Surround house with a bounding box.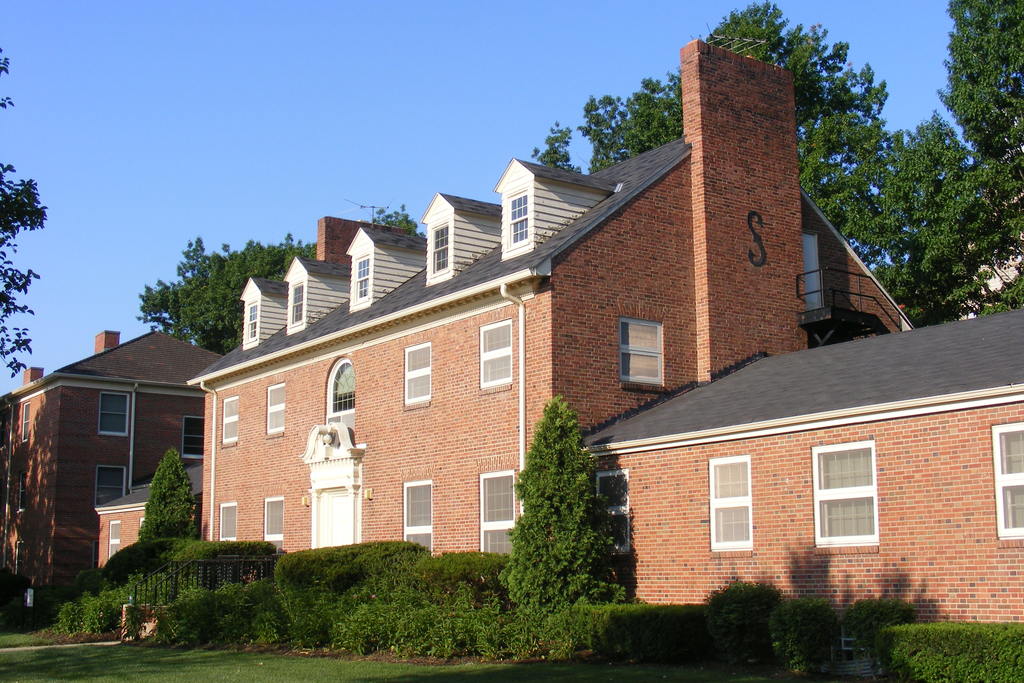
locate(0, 328, 225, 613).
